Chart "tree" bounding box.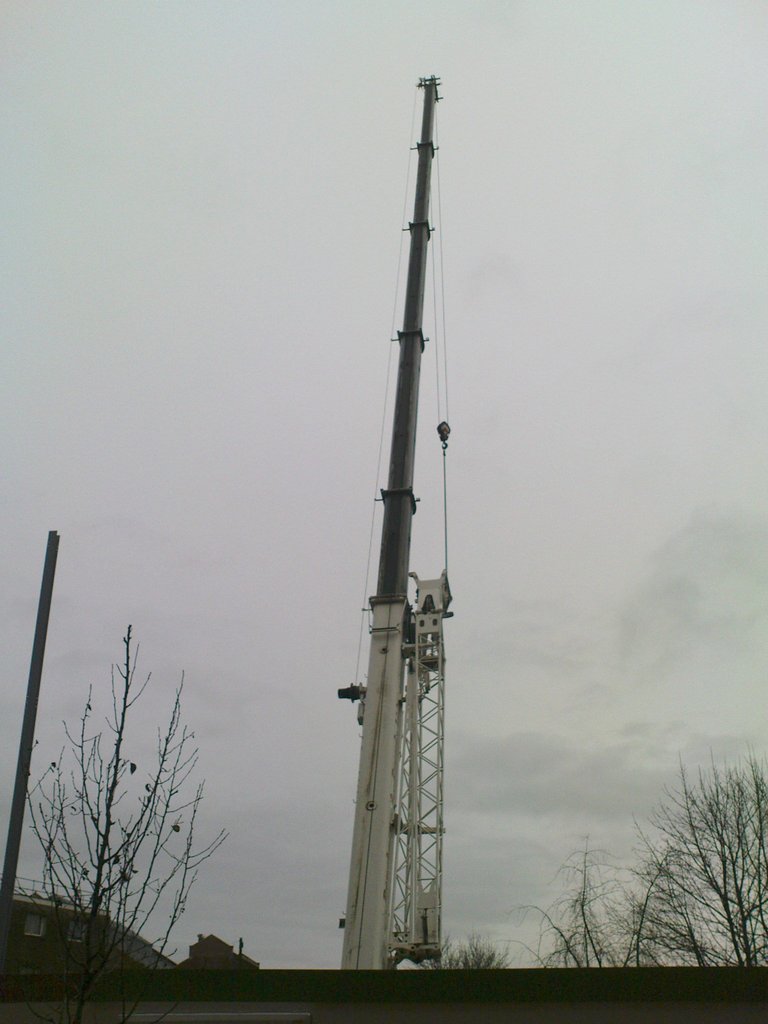
Charted: bbox=(497, 723, 767, 989).
